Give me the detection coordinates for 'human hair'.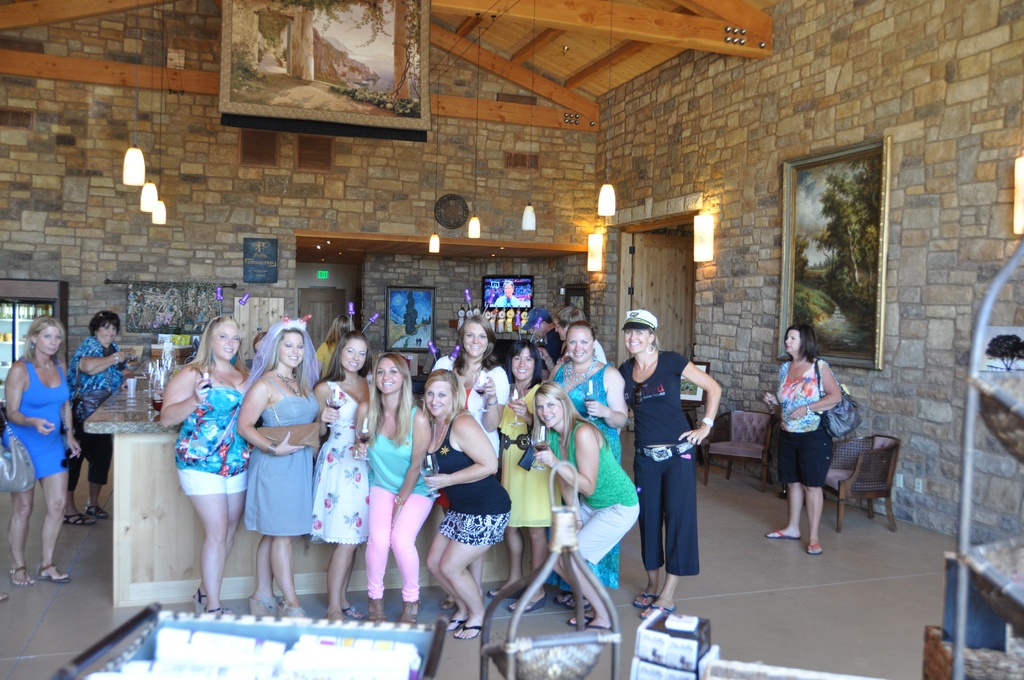
Rect(175, 314, 243, 378).
